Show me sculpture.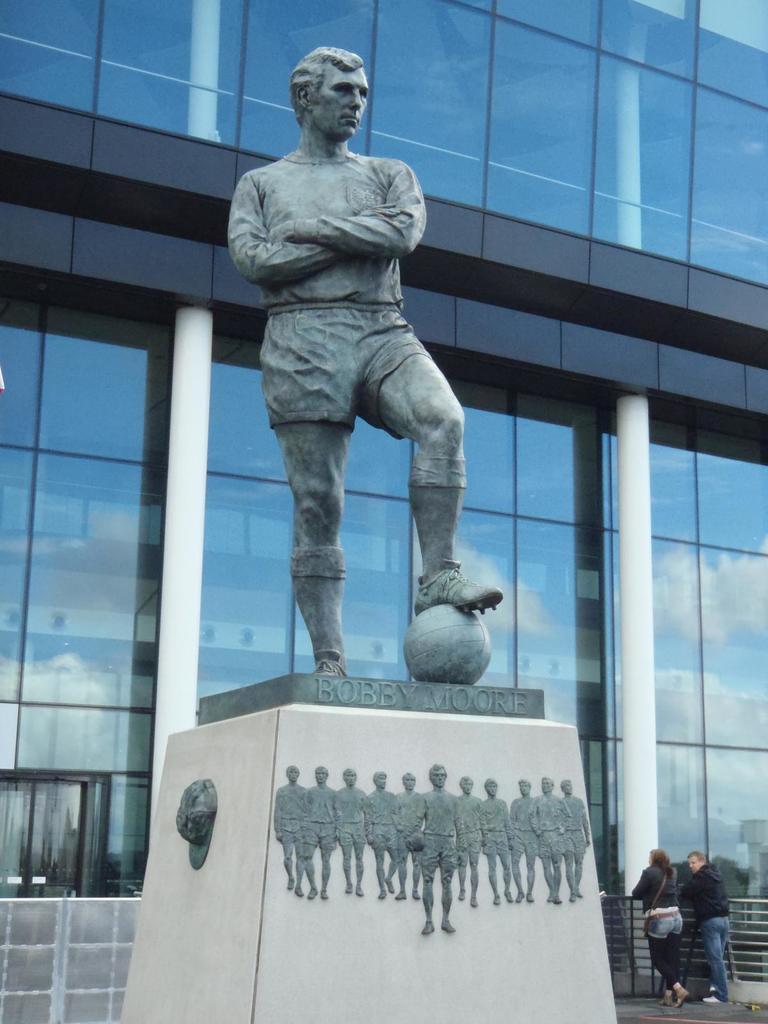
sculpture is here: left=270, top=760, right=589, bottom=937.
